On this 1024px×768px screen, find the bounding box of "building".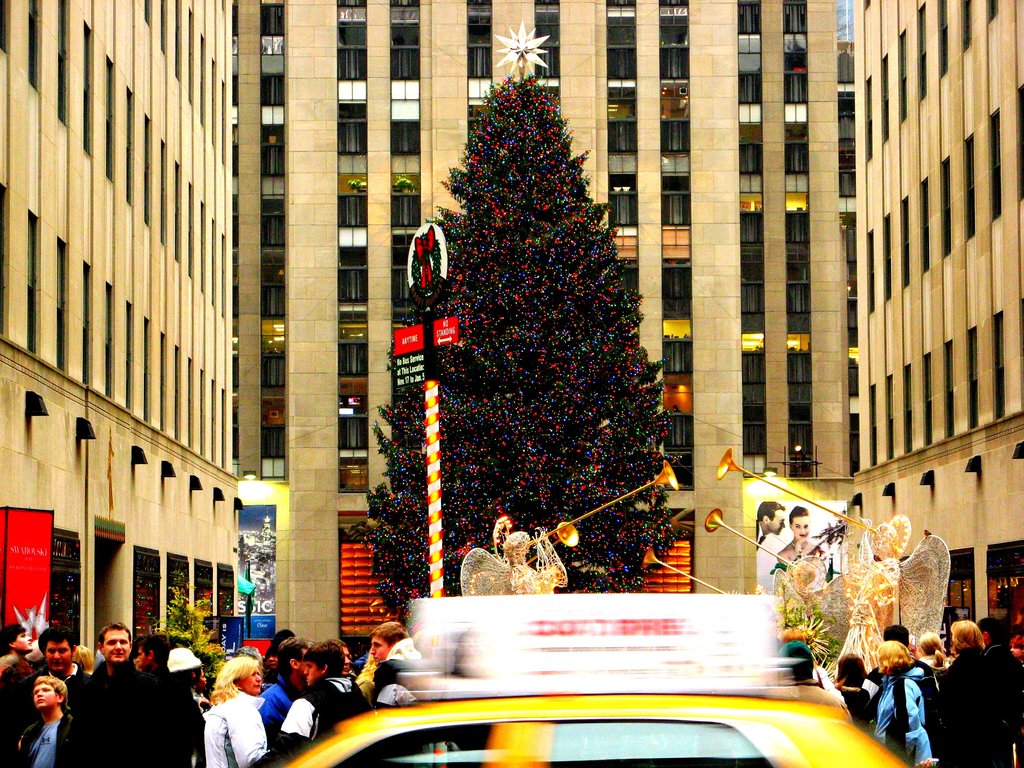
Bounding box: l=0, t=0, r=1023, b=767.
